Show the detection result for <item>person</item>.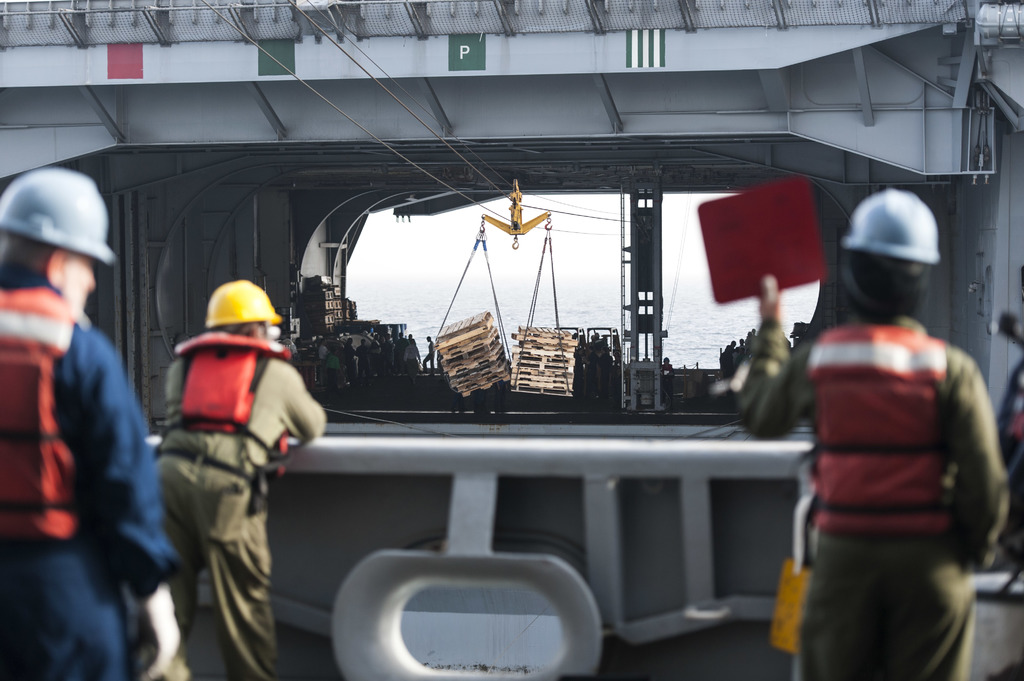
bbox(407, 333, 416, 344).
